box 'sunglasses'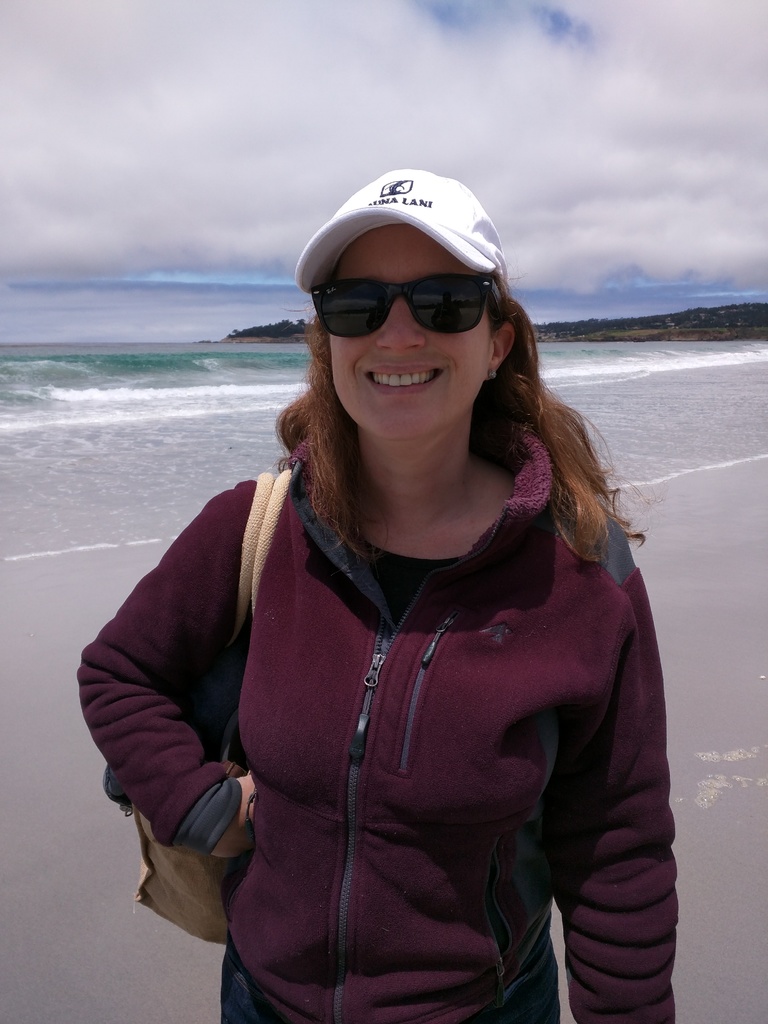
rect(298, 267, 508, 338)
